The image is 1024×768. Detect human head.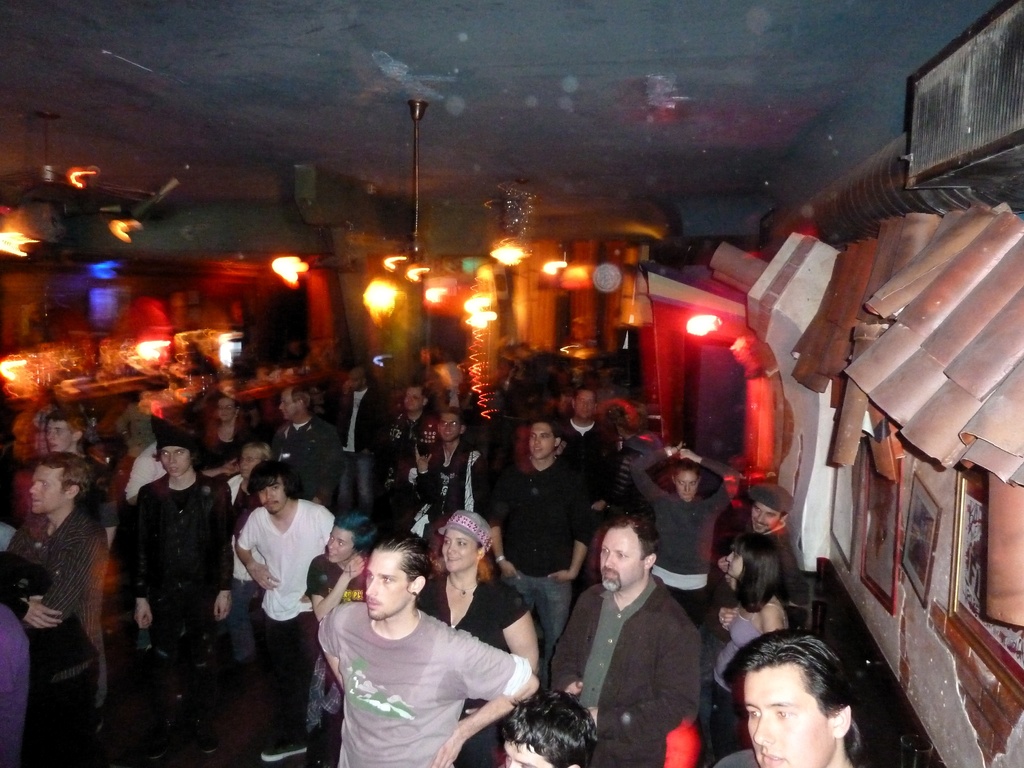
Detection: <region>524, 421, 563, 461</region>.
